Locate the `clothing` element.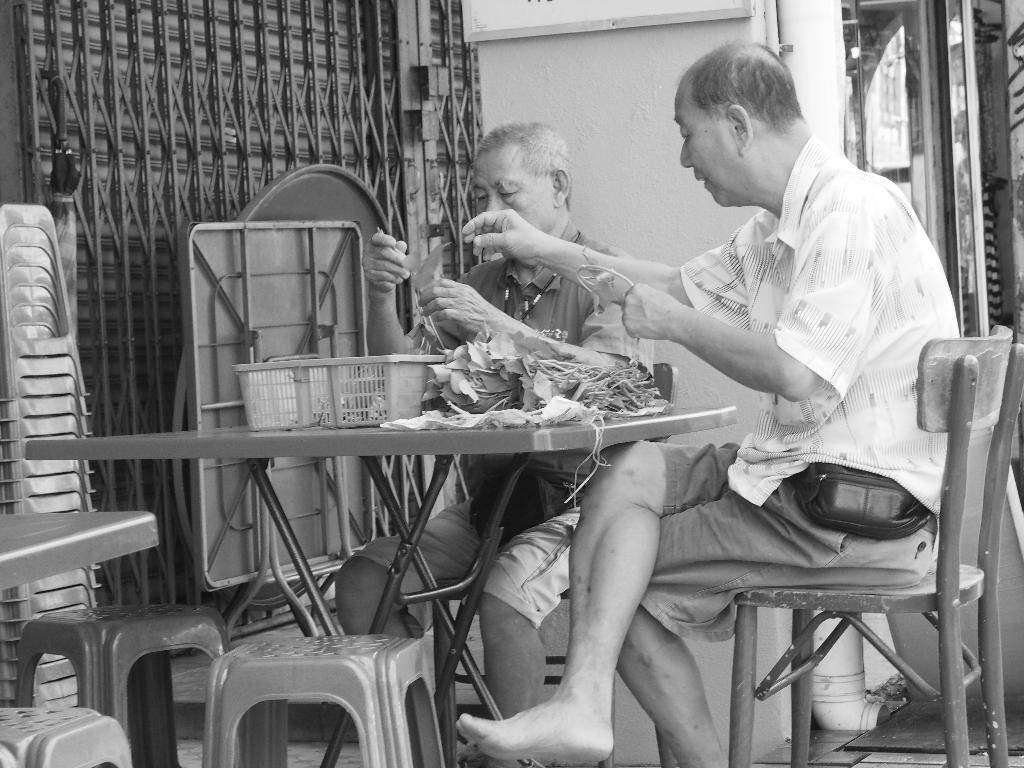
Element bbox: <box>350,483,598,621</box>.
